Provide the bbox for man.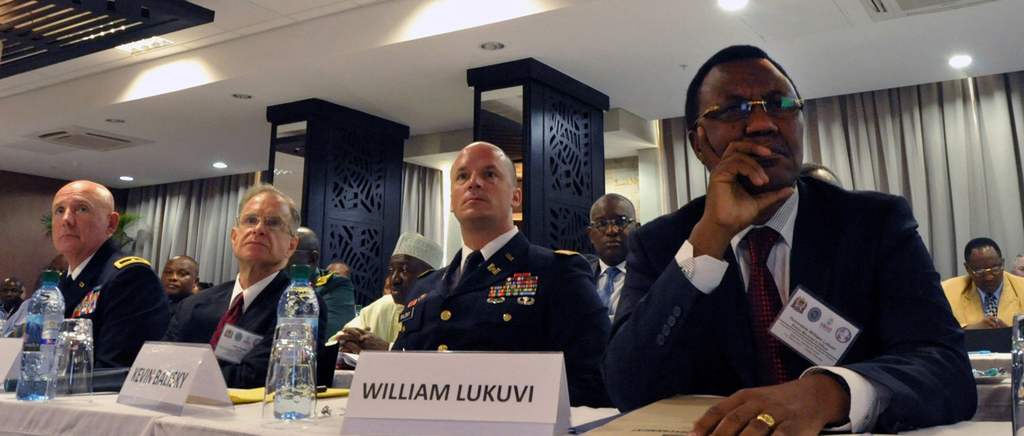
BBox(935, 236, 1023, 332).
